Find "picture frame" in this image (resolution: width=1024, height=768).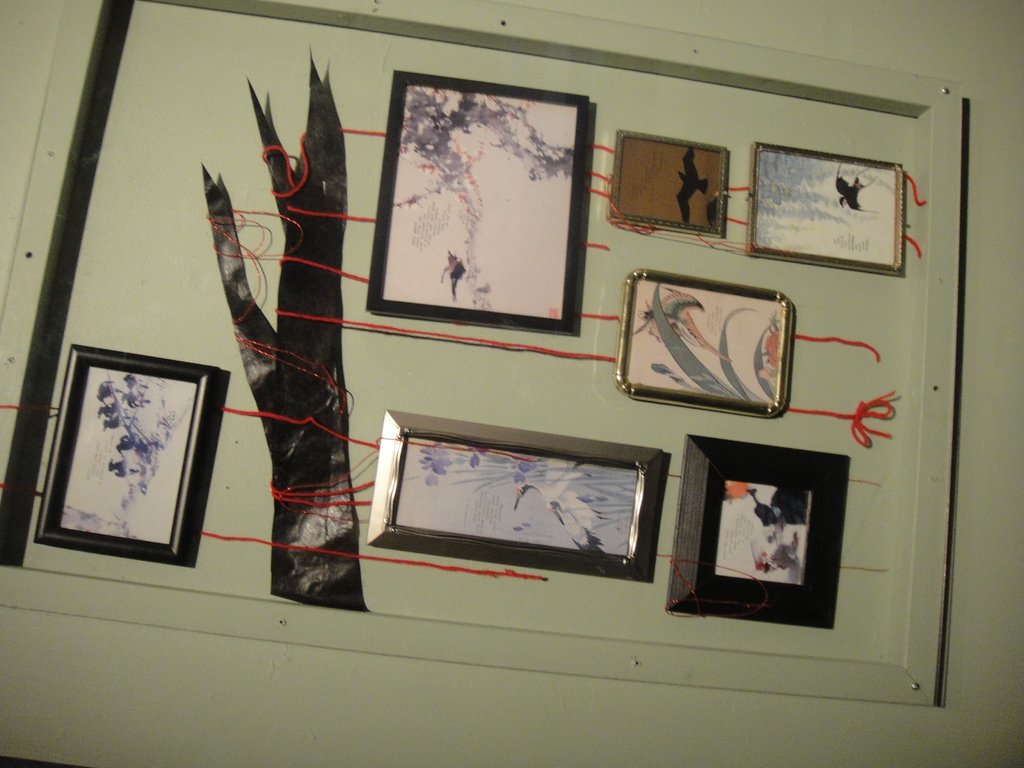
pyautogui.locateOnScreen(746, 137, 910, 276).
